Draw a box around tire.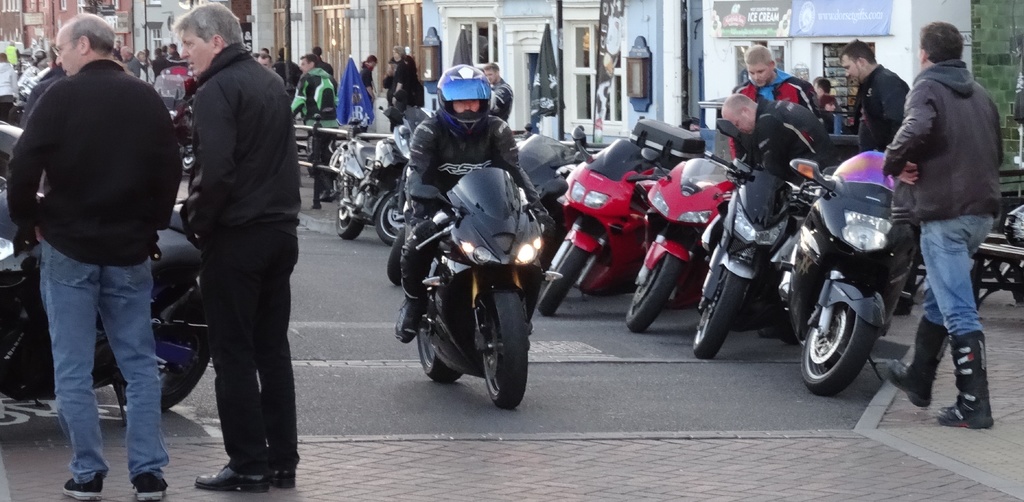
{"x1": 339, "y1": 198, "x2": 364, "y2": 239}.
